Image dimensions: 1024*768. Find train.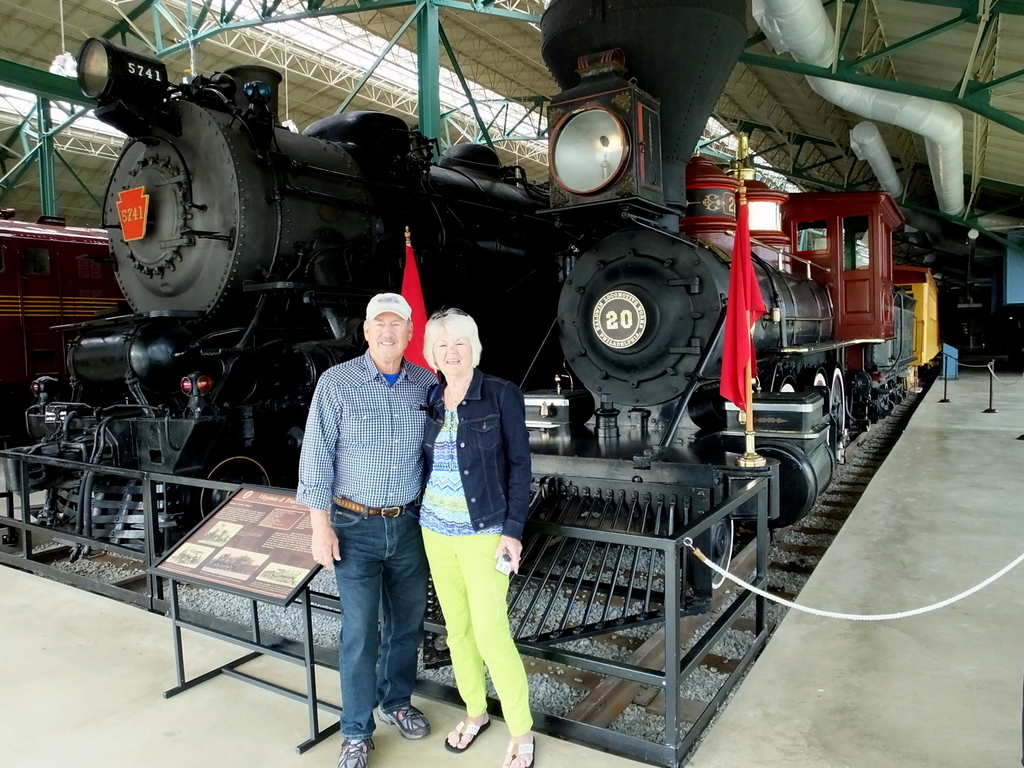
x1=420 y1=0 x2=940 y2=673.
